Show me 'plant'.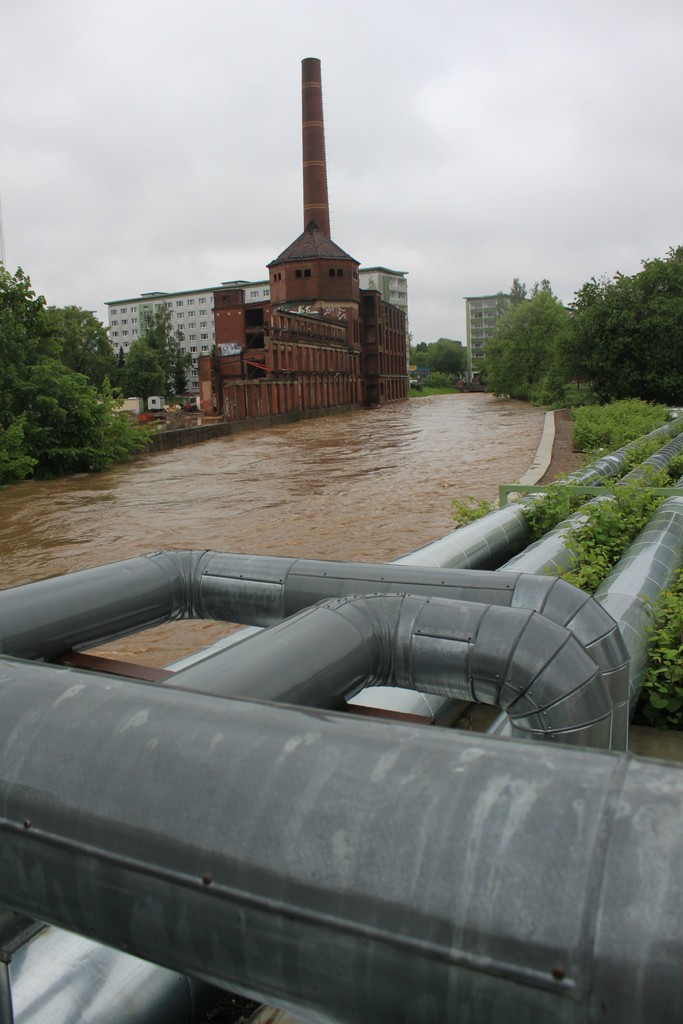
'plant' is here: region(420, 369, 459, 381).
